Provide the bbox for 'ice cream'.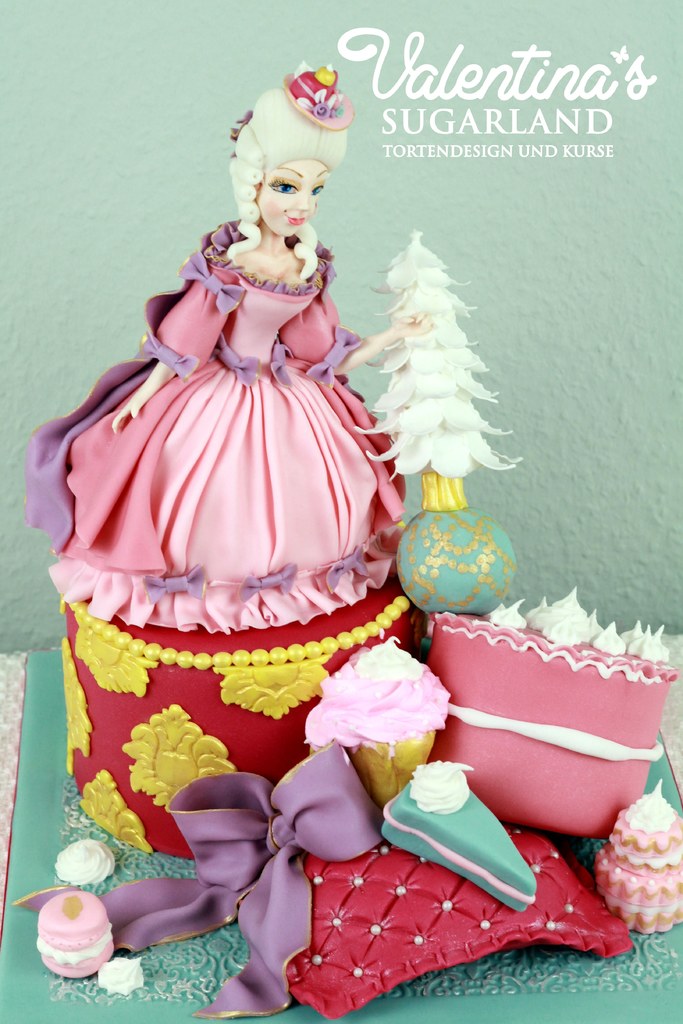
(x1=313, y1=655, x2=449, y2=812).
